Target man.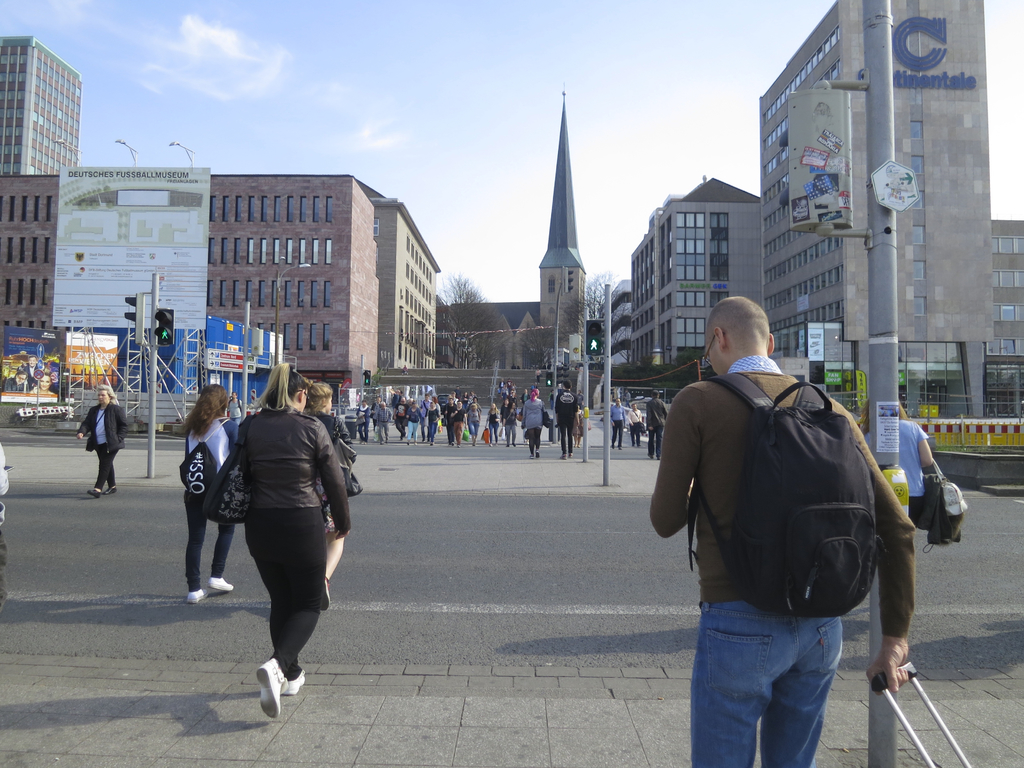
Target region: 444:395:456:444.
